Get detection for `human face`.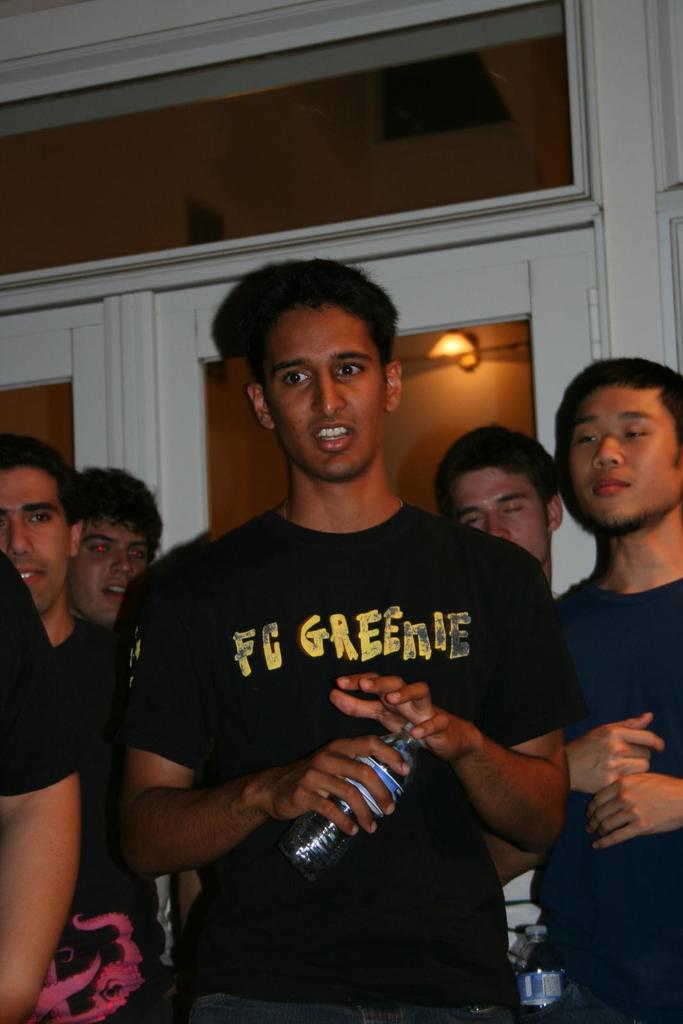
Detection: rect(439, 467, 541, 572).
